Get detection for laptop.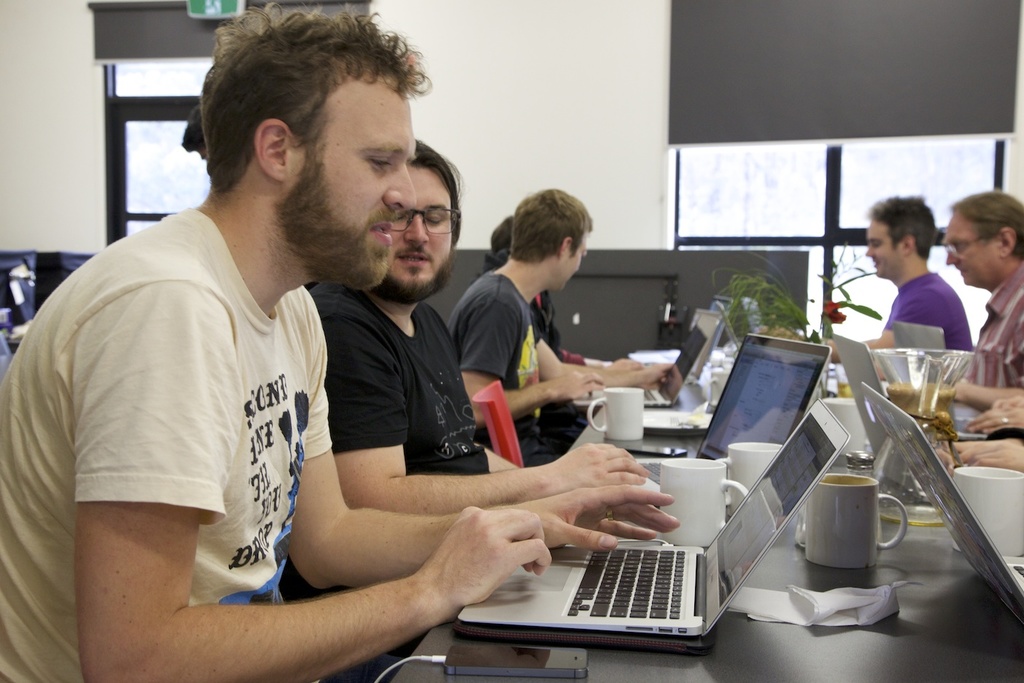
Detection: x1=574, y1=311, x2=720, y2=406.
